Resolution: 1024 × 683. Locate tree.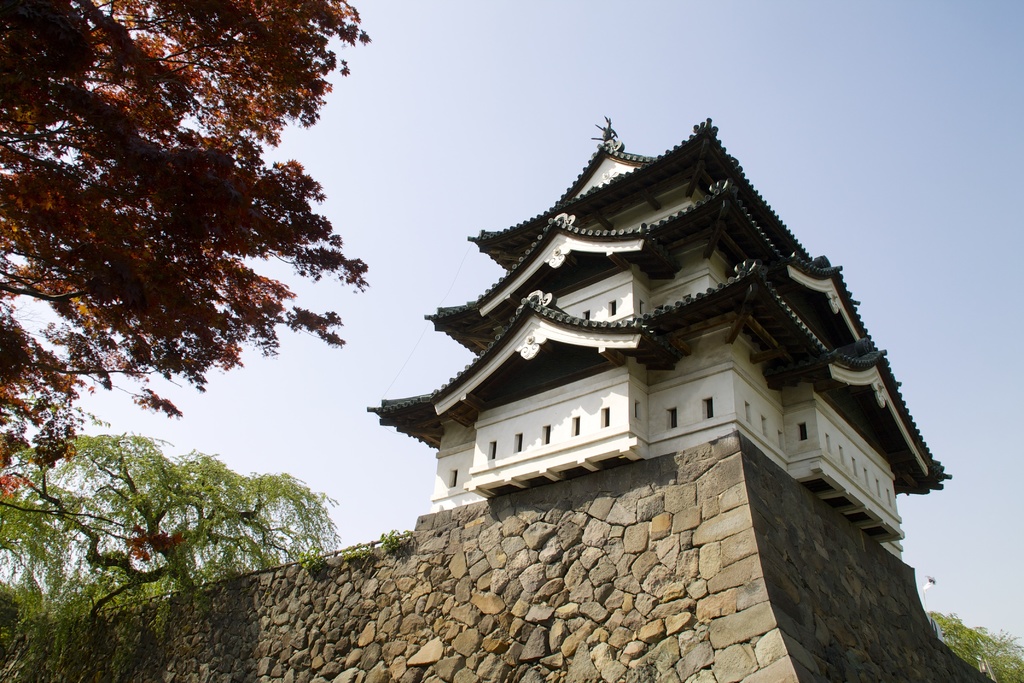
20 392 391 618.
